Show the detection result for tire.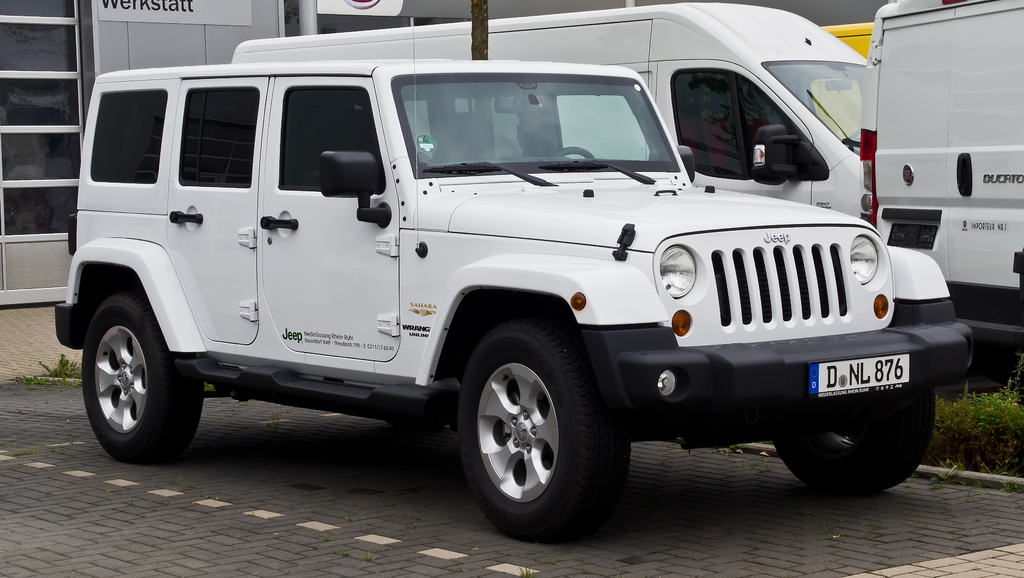
[left=81, top=292, right=204, bottom=463].
